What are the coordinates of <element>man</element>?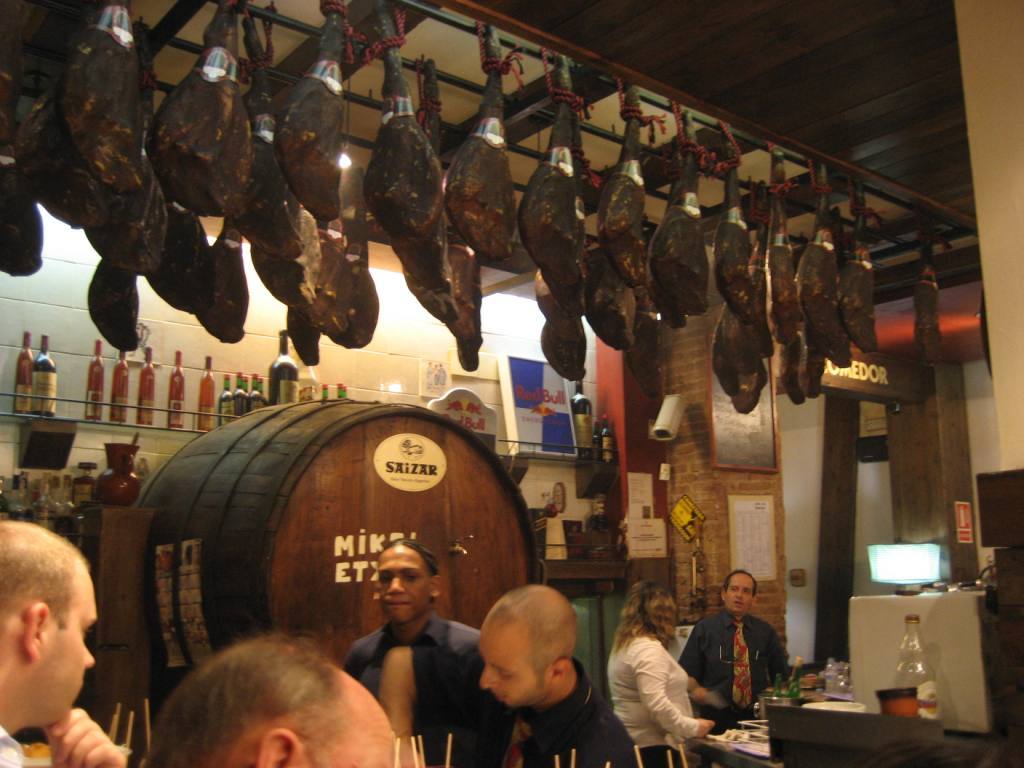
476,581,635,767.
